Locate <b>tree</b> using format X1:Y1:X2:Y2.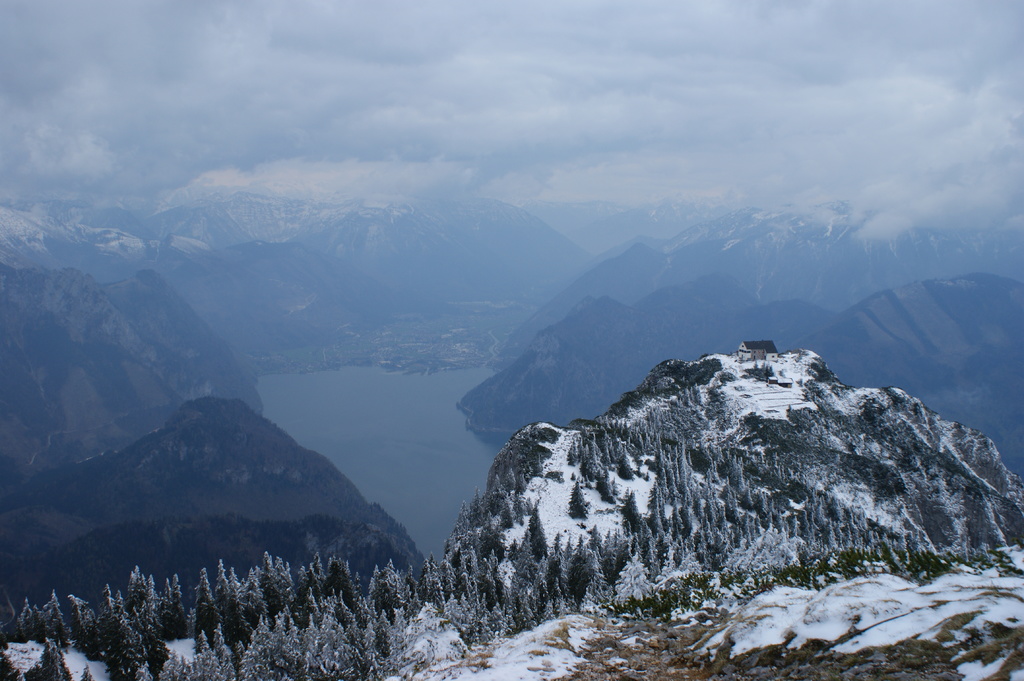
488:479:507:517.
